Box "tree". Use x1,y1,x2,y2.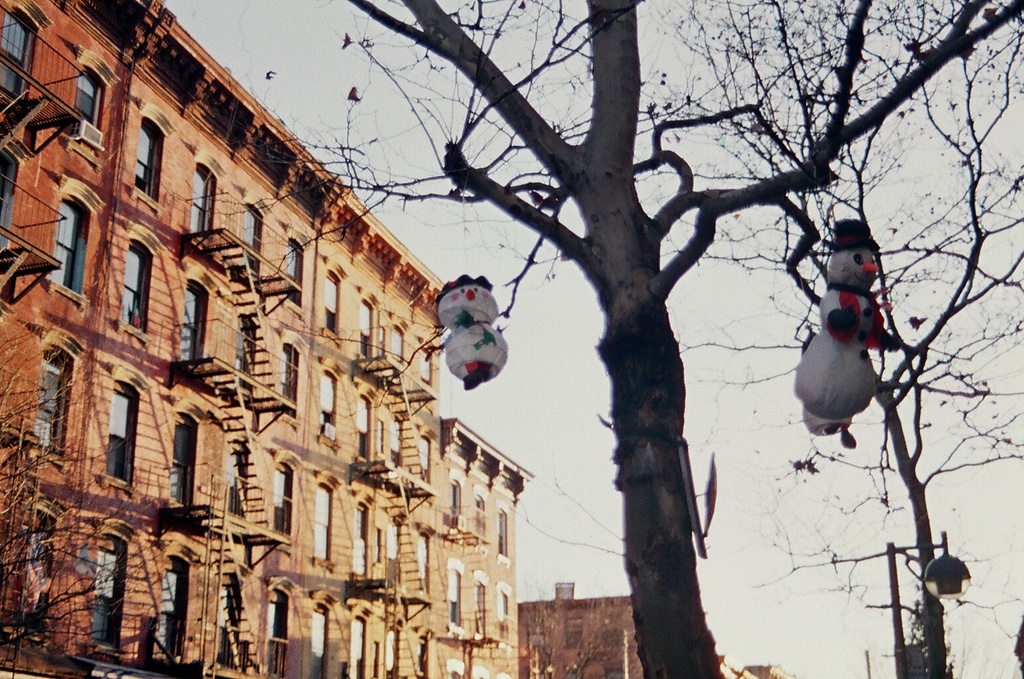
60,19,992,643.
